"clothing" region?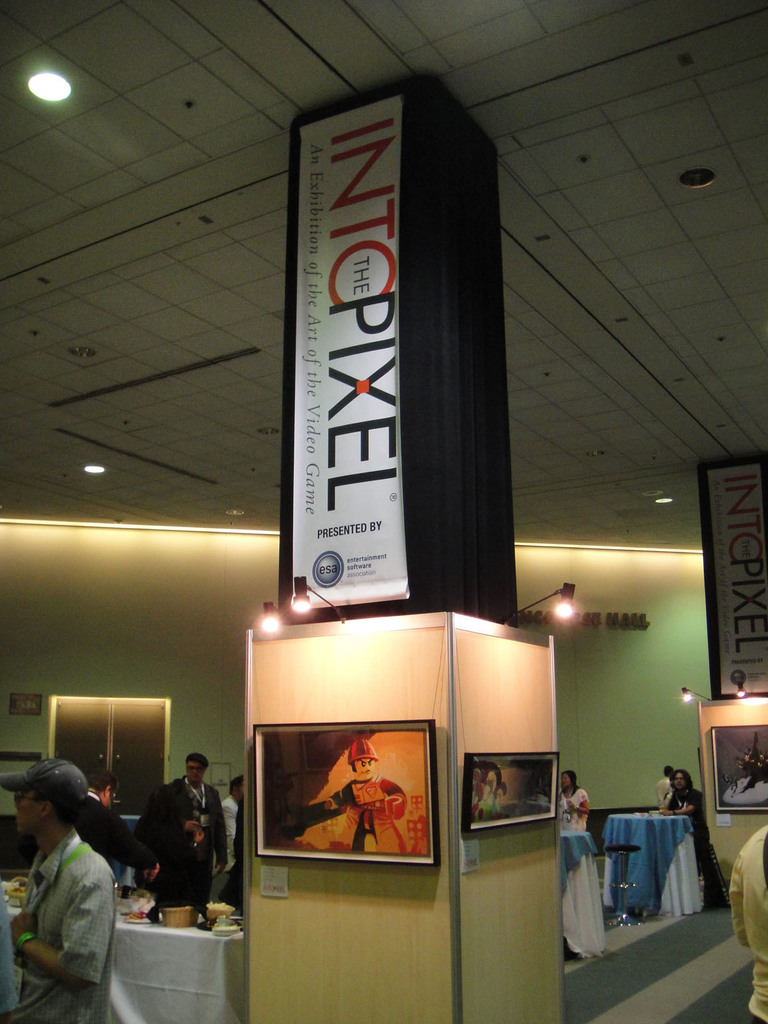
box=[665, 788, 703, 865]
